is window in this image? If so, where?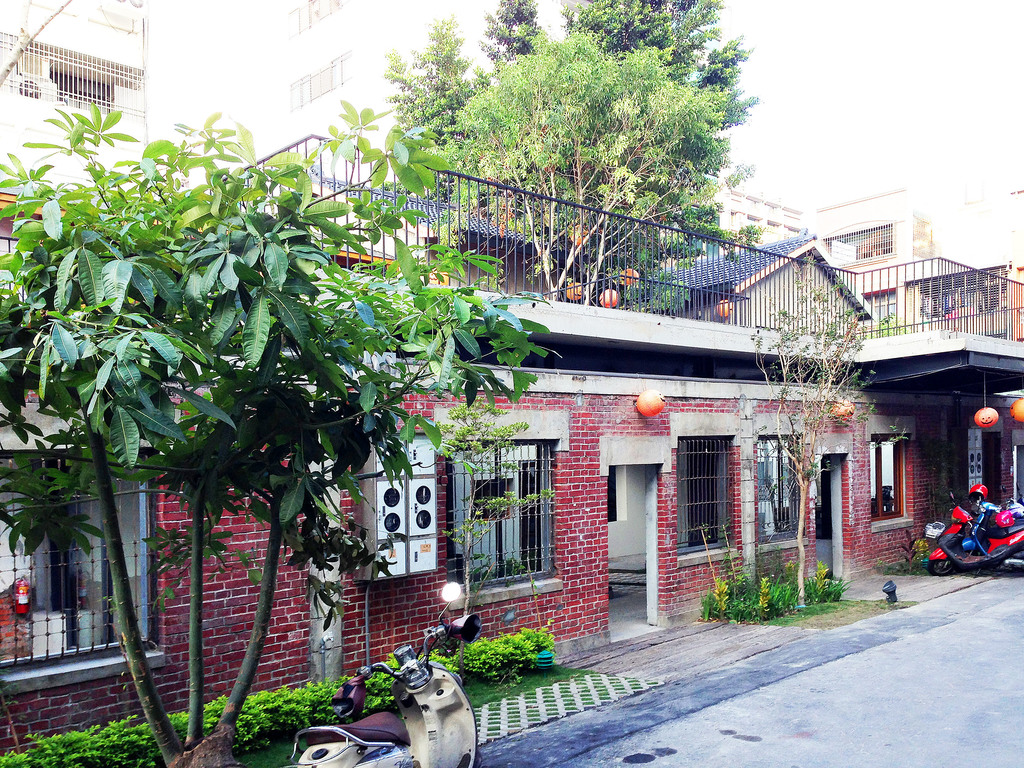
Yes, at bbox=[609, 468, 622, 527].
